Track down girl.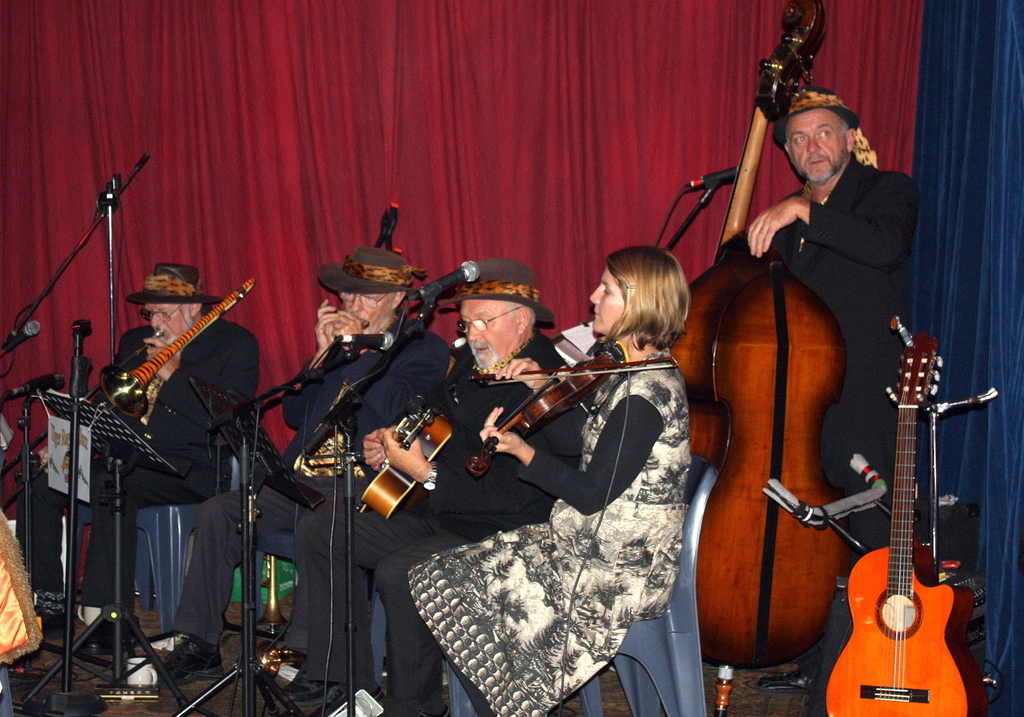
Tracked to 404,237,694,716.
